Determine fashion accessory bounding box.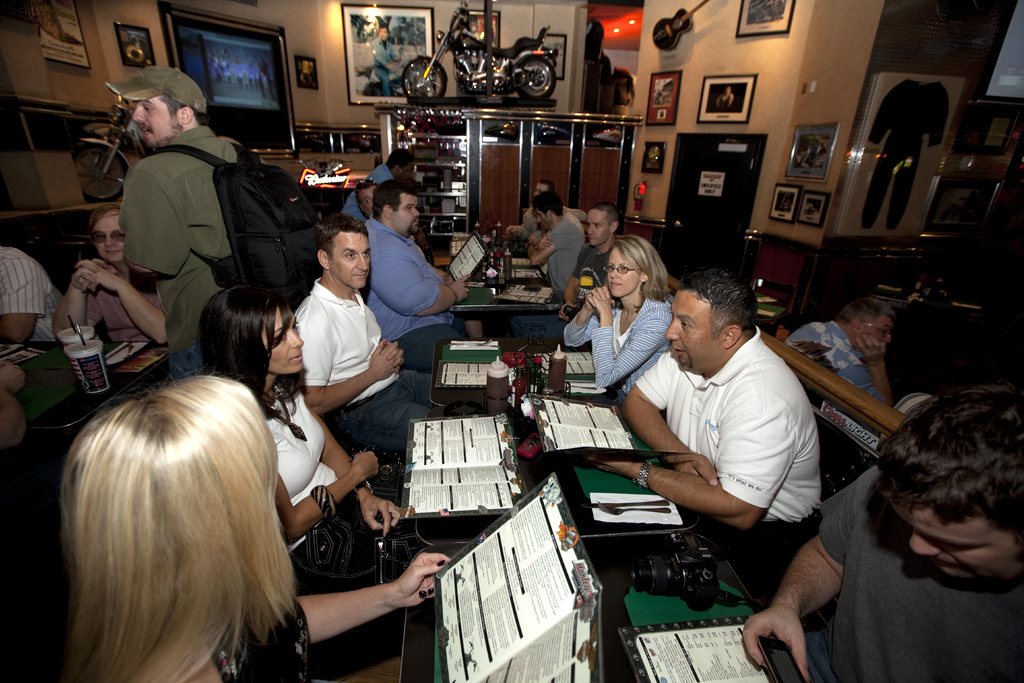
Determined: [465, 286, 472, 296].
